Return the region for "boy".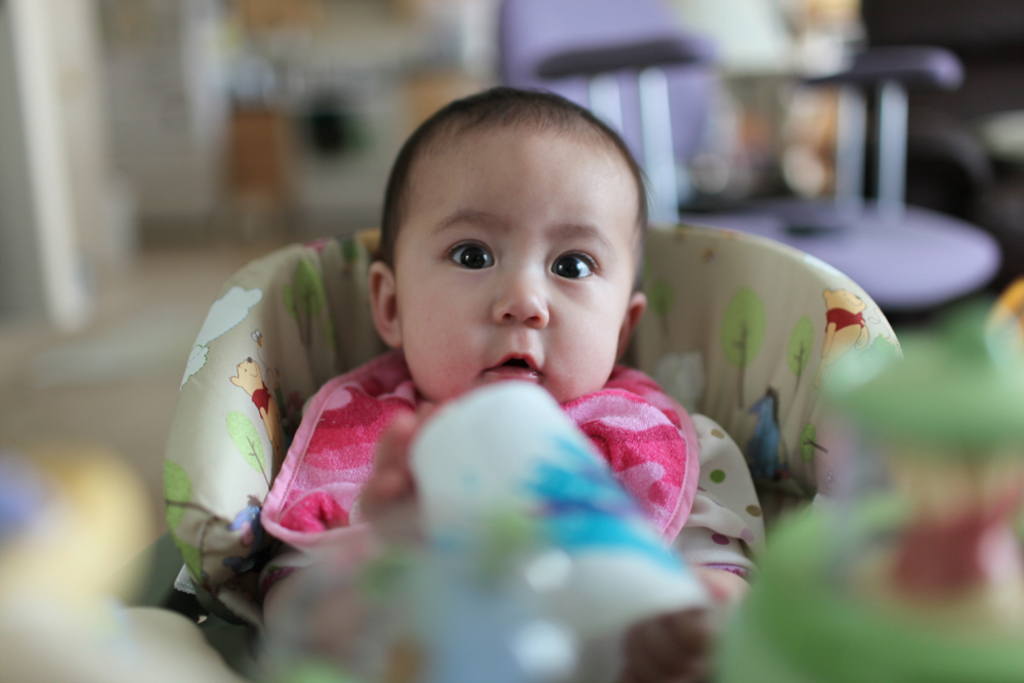
box=[176, 77, 852, 648].
